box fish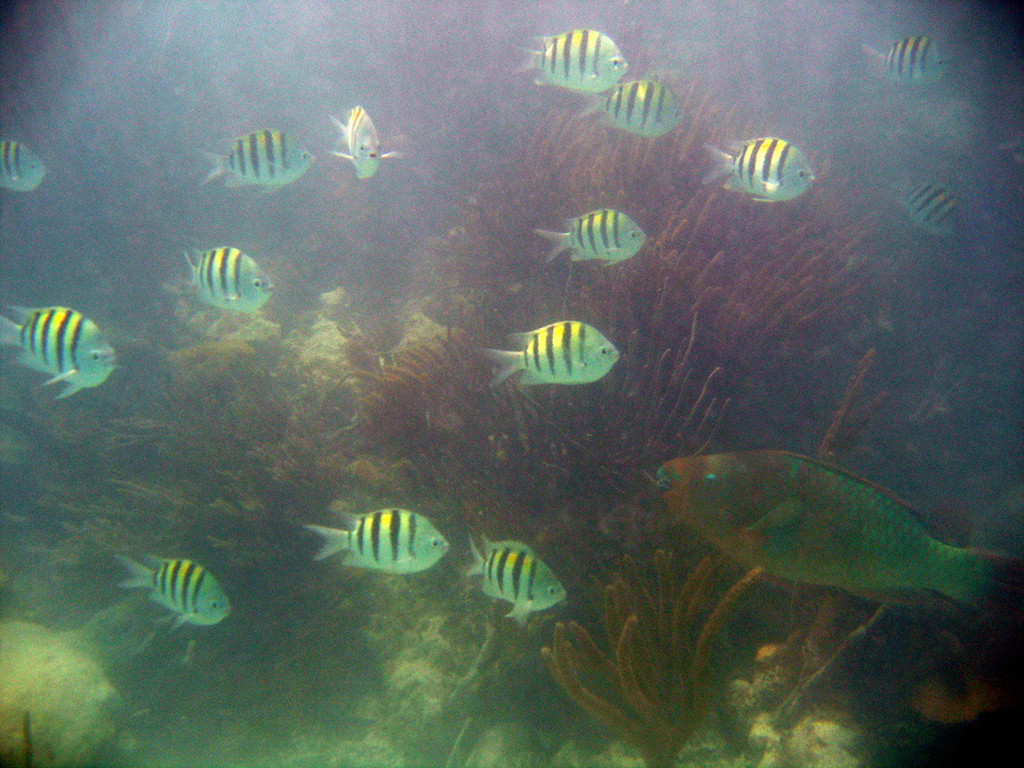
left=117, top=548, right=233, bottom=627
